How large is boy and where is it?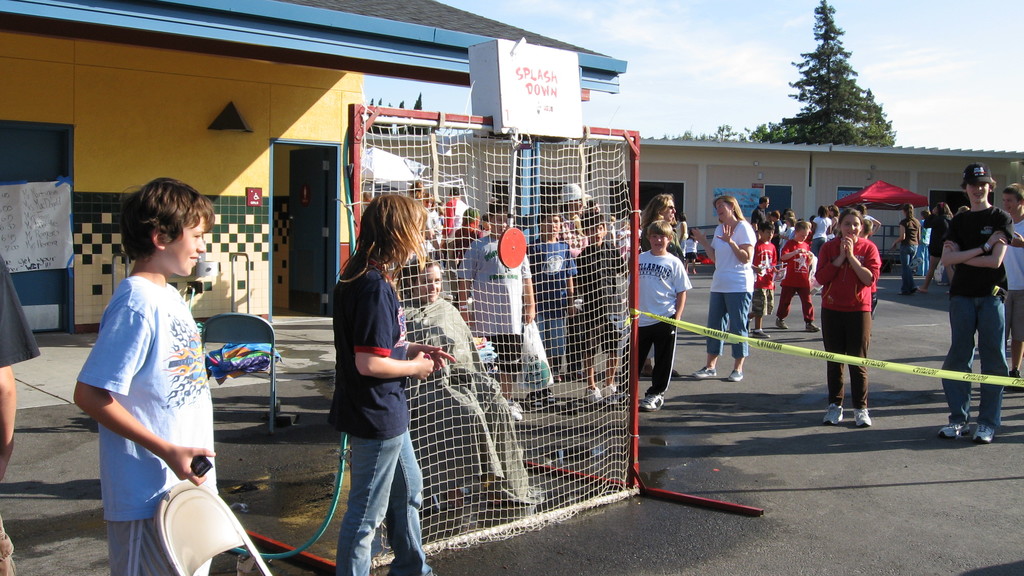
Bounding box: 525 207 577 385.
